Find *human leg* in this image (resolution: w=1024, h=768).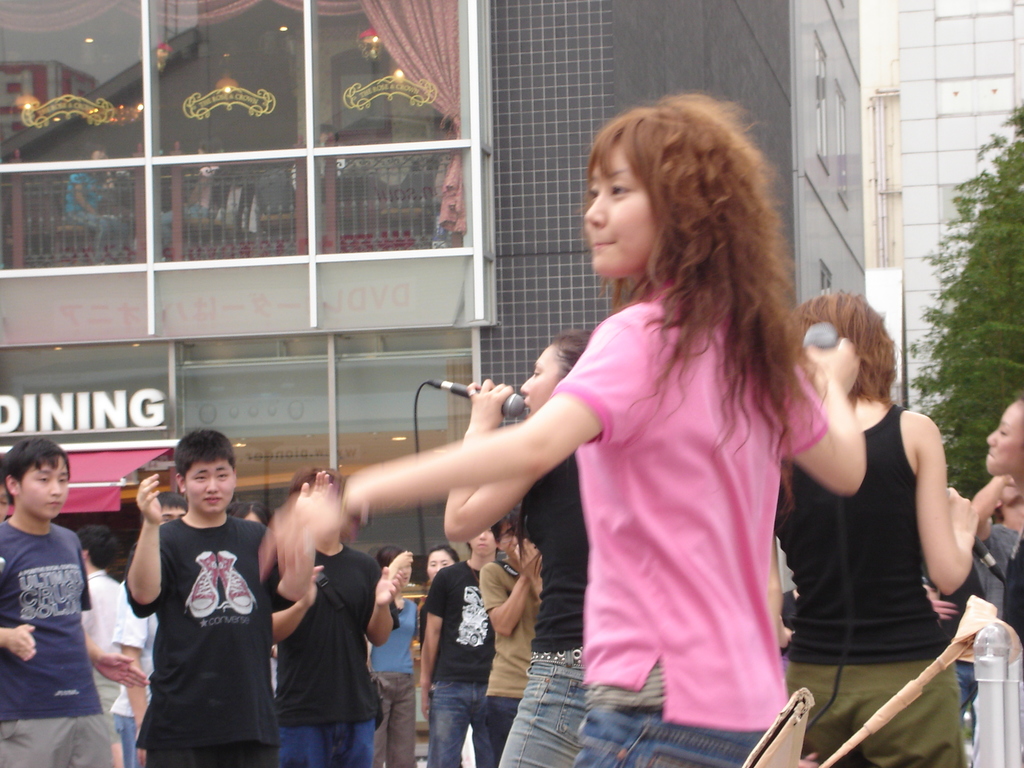
select_region(388, 676, 419, 766).
